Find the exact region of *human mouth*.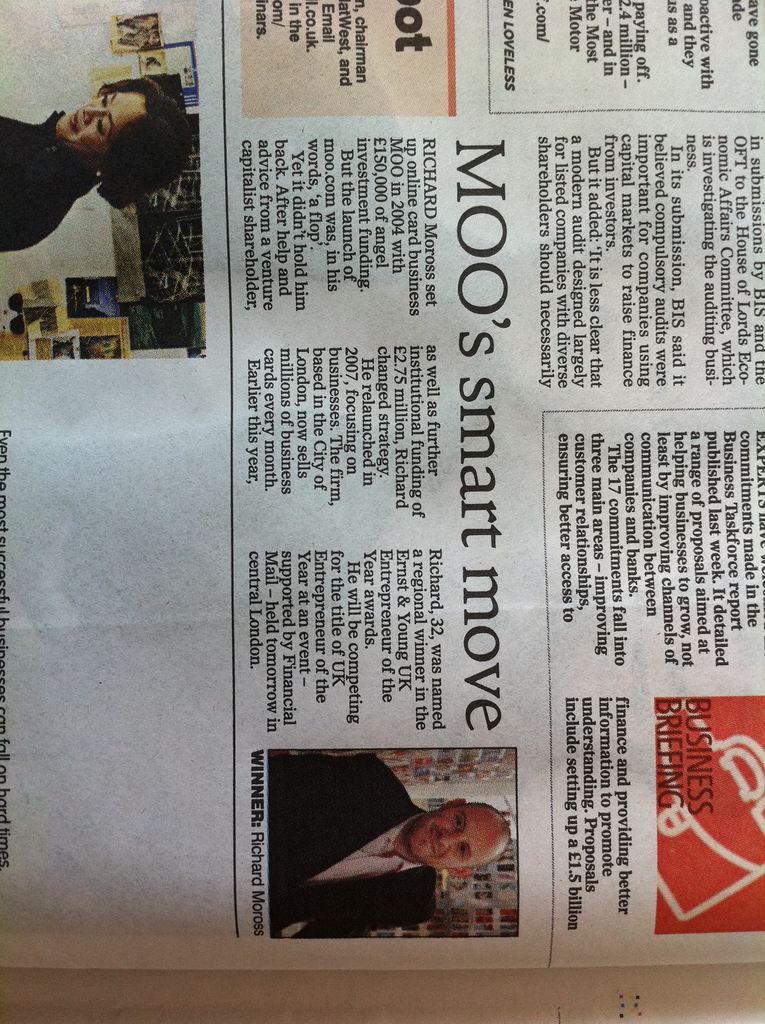
Exact region: <bbox>70, 112, 76, 129</bbox>.
